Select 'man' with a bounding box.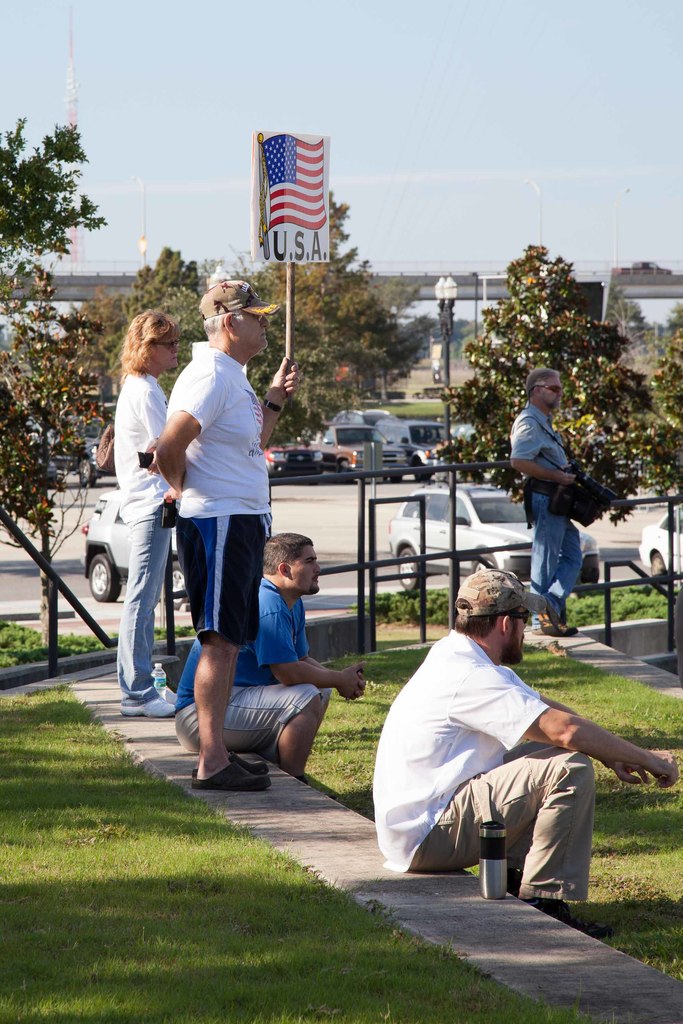
x1=384 y1=574 x2=635 y2=906.
